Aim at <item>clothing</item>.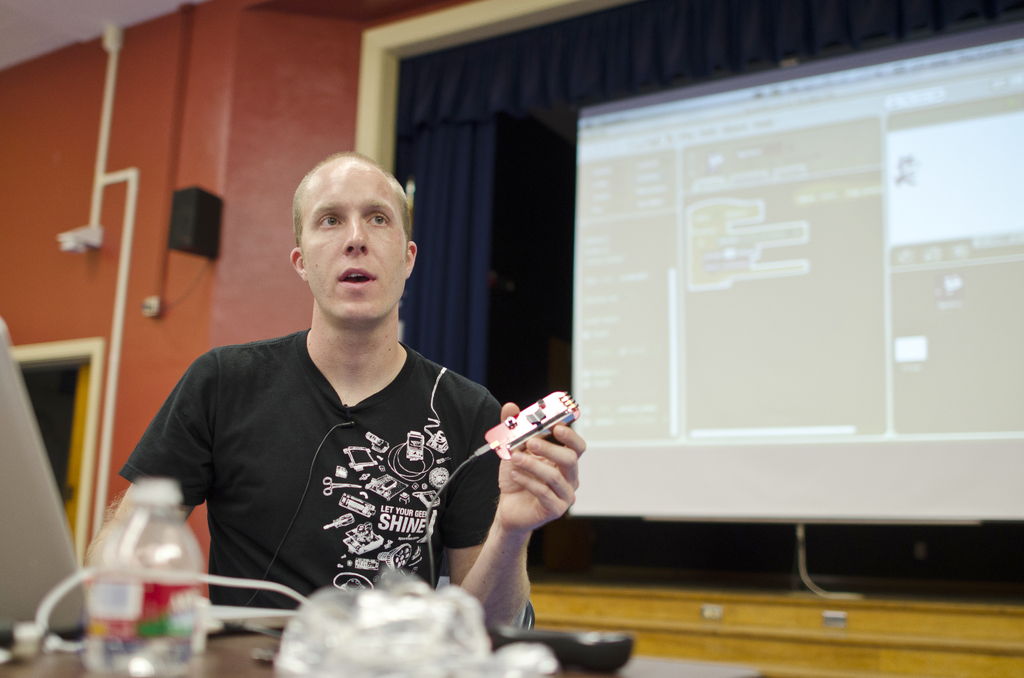
Aimed at bbox=(117, 325, 496, 611).
